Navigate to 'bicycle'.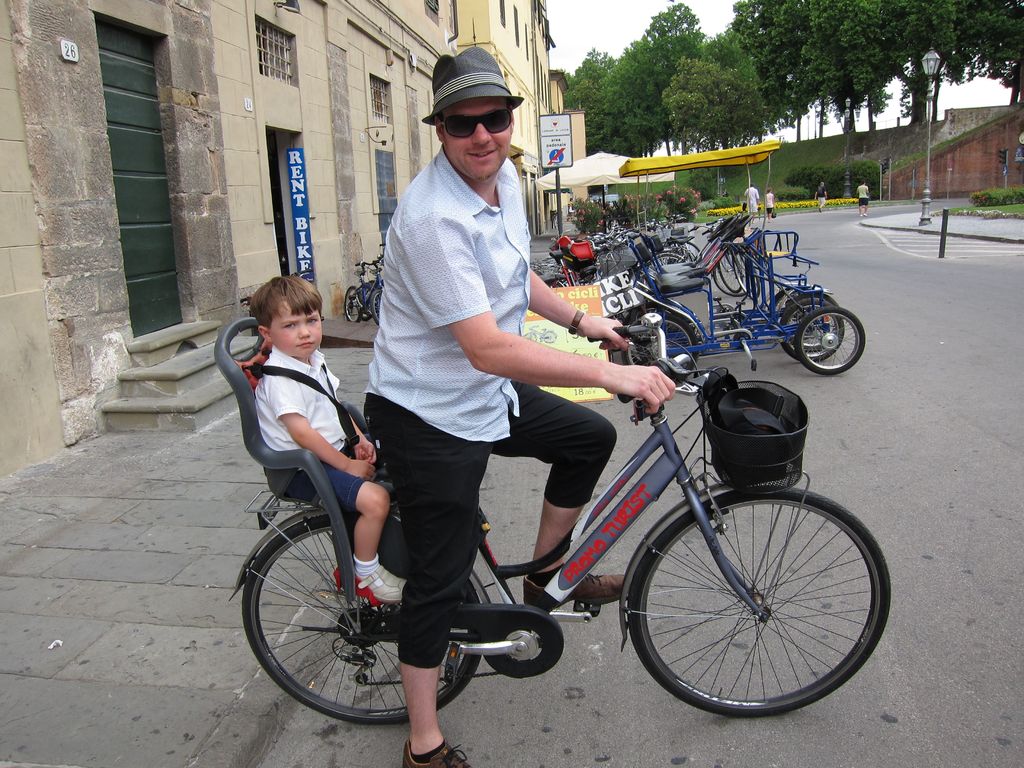
Navigation target: [x1=224, y1=324, x2=891, y2=746].
